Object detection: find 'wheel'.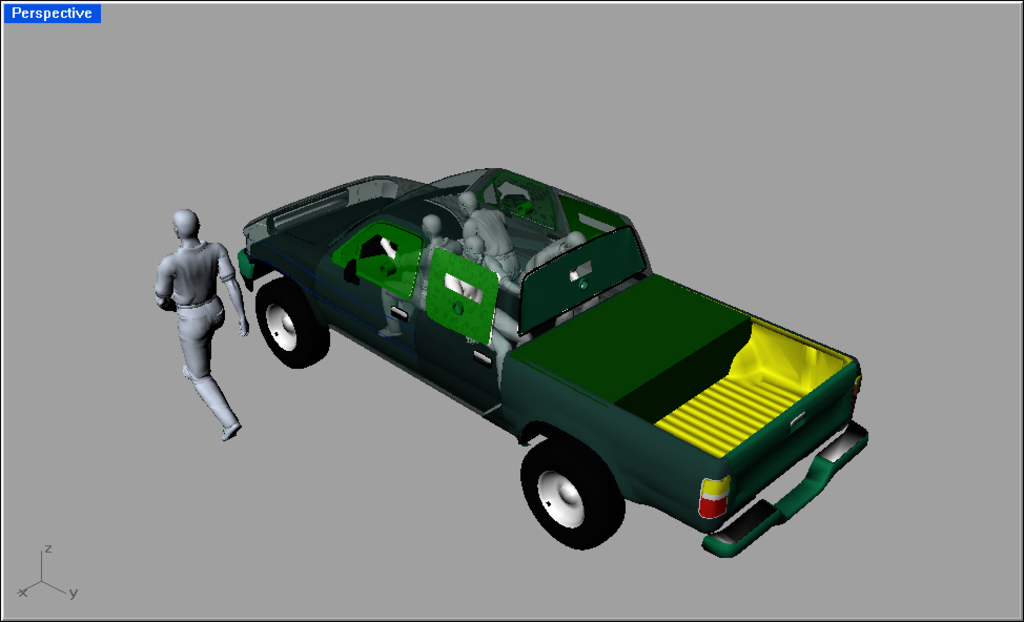
[x1=251, y1=274, x2=331, y2=367].
